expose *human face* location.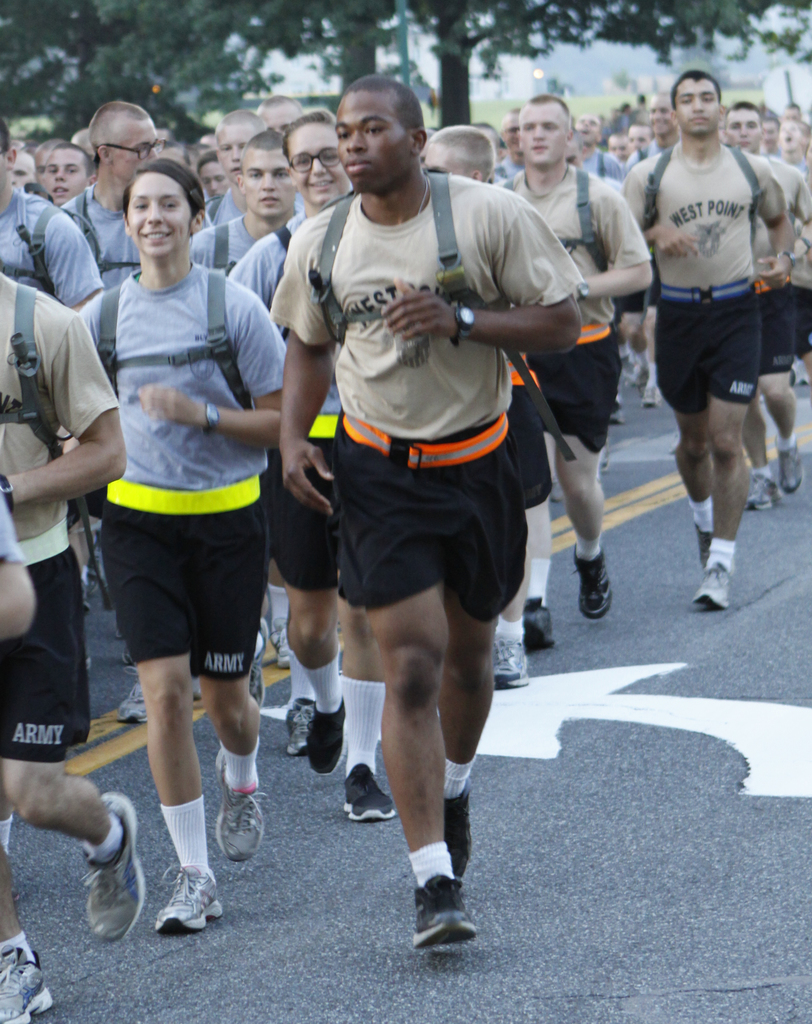
Exposed at x1=502, y1=115, x2=521, y2=159.
